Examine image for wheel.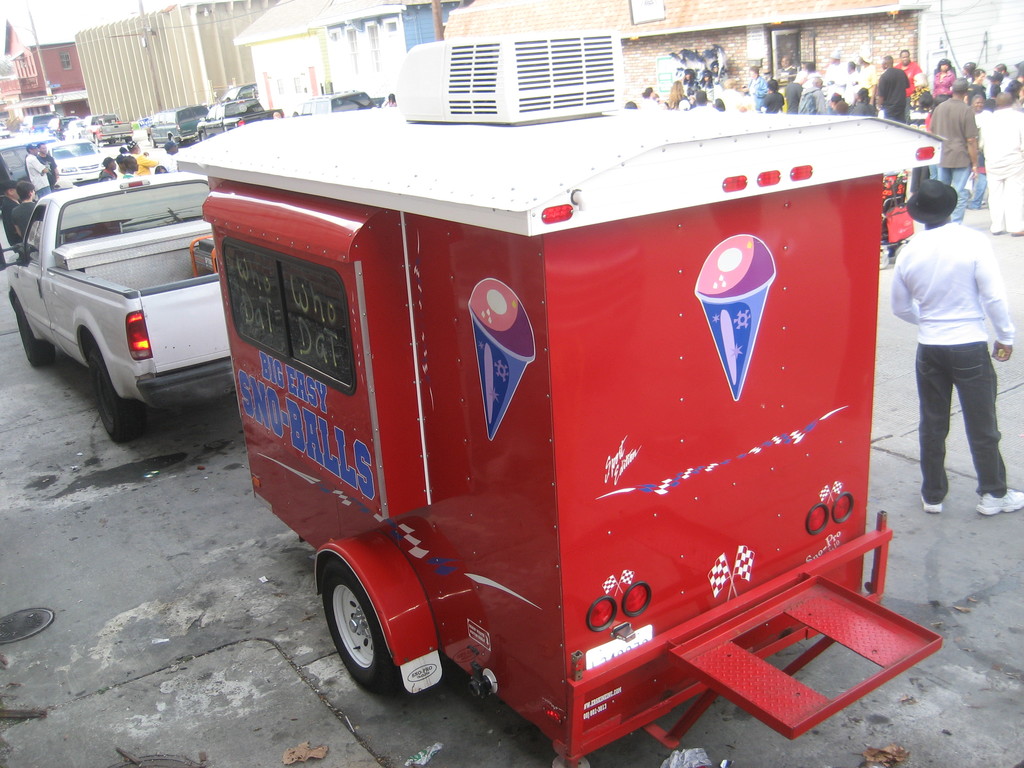
Examination result: l=169, t=135, r=179, b=147.
